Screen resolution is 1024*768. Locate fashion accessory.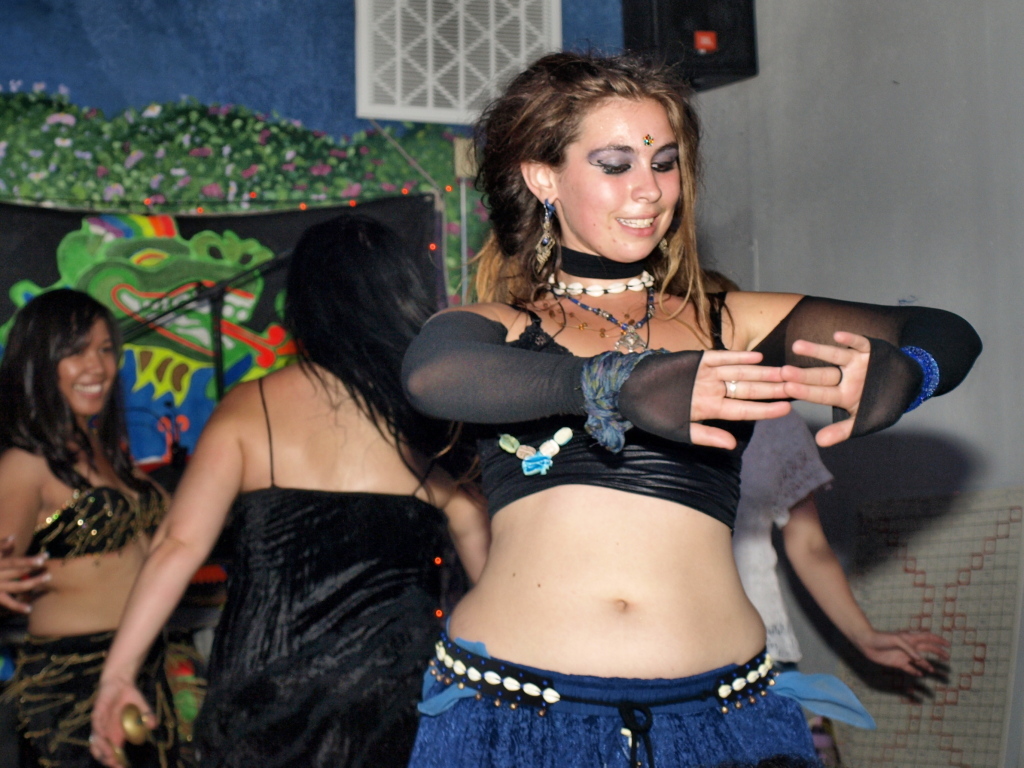
bbox=[531, 197, 558, 270].
